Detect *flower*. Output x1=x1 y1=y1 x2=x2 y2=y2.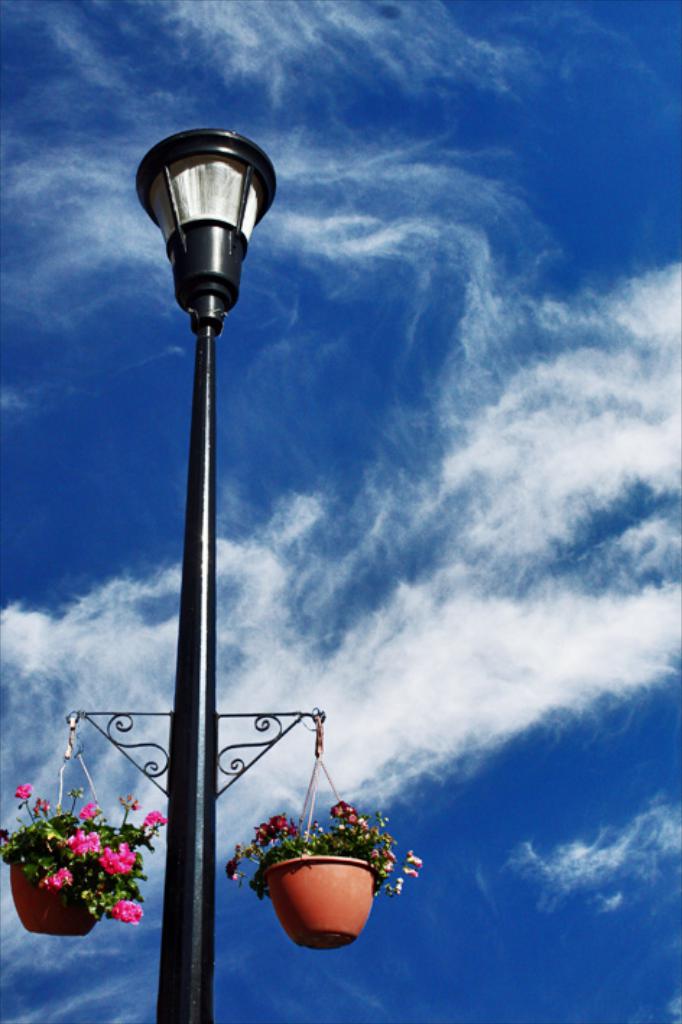
x1=114 y1=901 x2=140 y2=924.
